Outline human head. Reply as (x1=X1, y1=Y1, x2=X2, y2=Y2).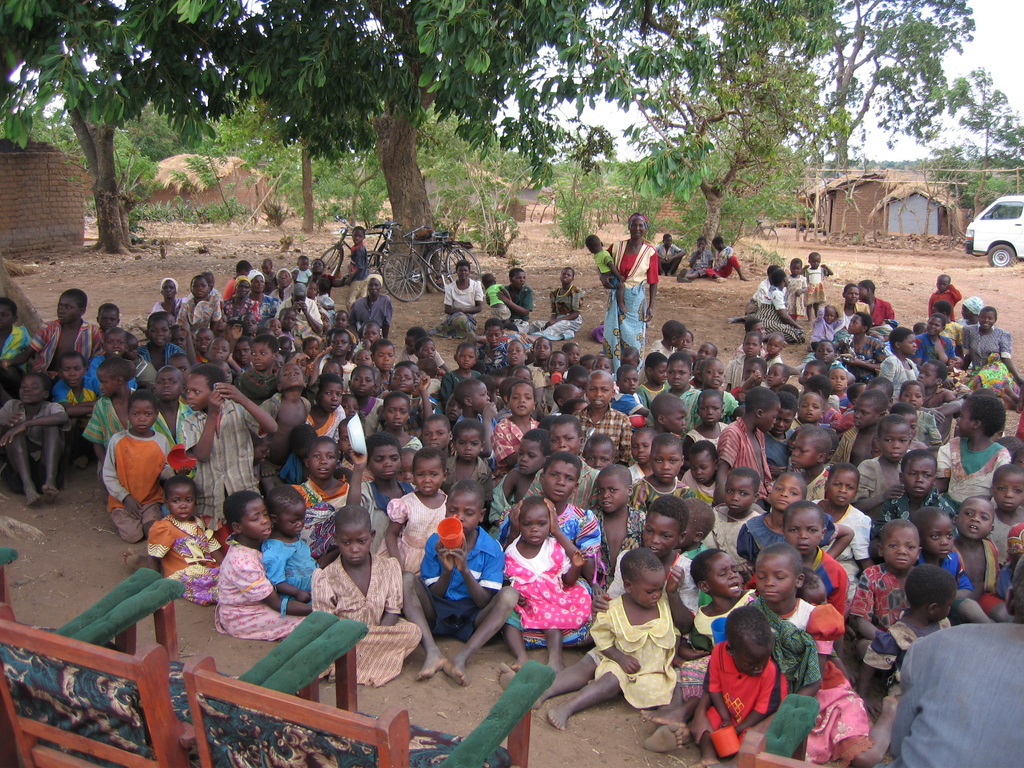
(x1=288, y1=426, x2=316, y2=454).
